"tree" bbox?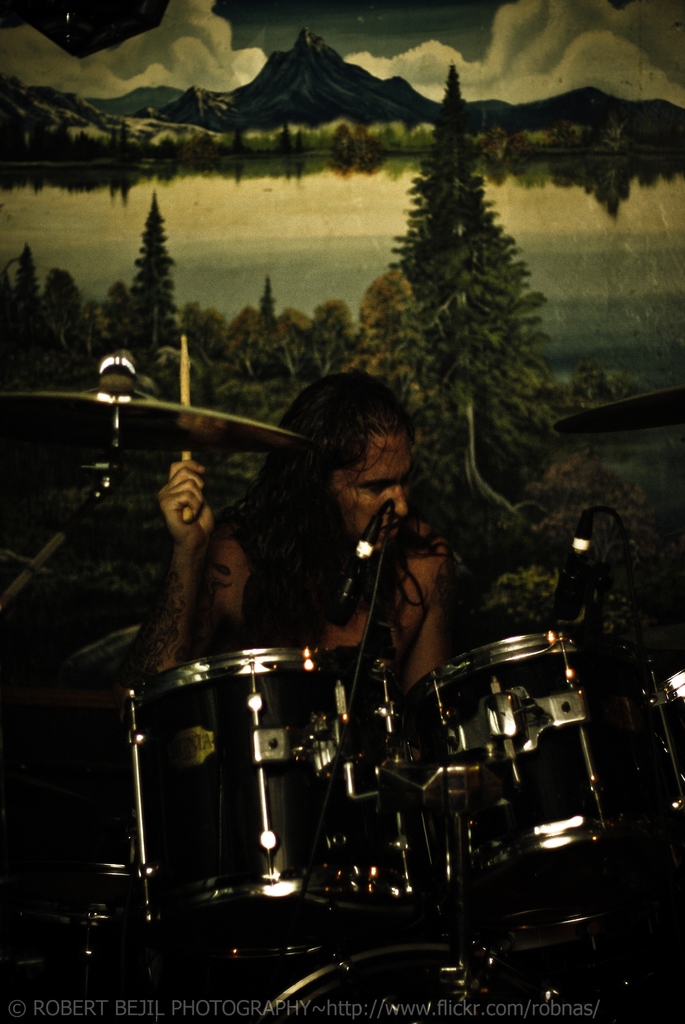
box(224, 309, 276, 379)
